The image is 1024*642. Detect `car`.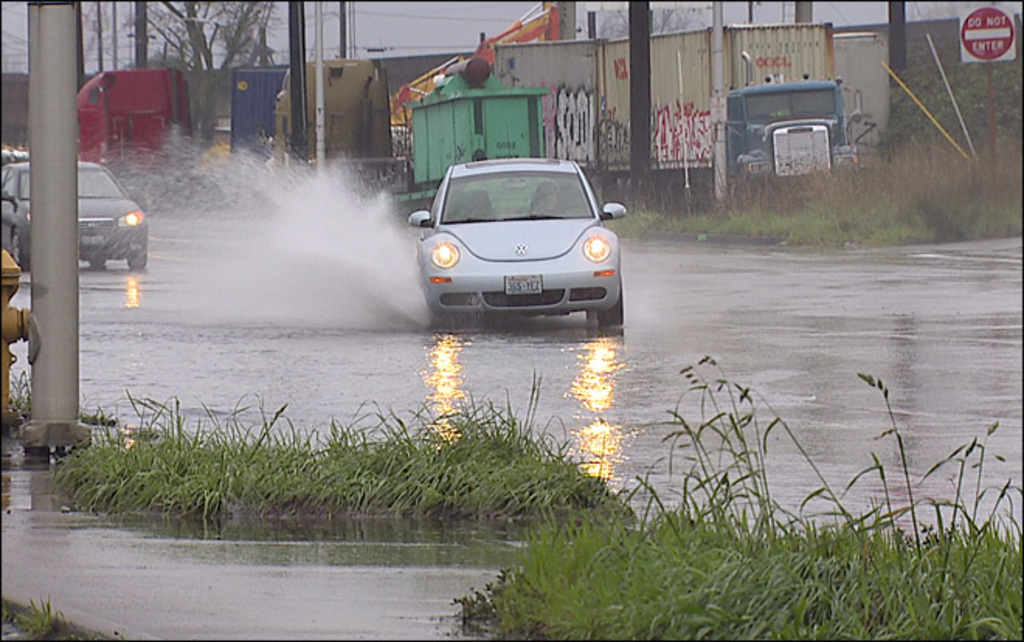
Detection: bbox=(0, 155, 150, 271).
